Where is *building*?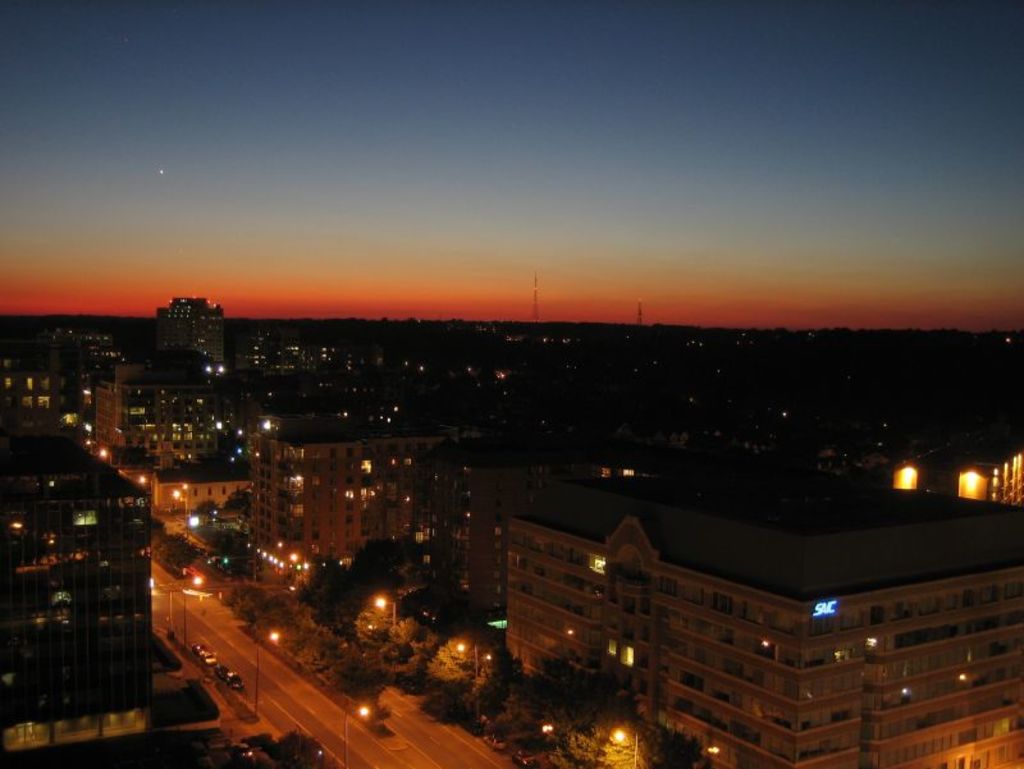
<box>0,296,1023,768</box>.
